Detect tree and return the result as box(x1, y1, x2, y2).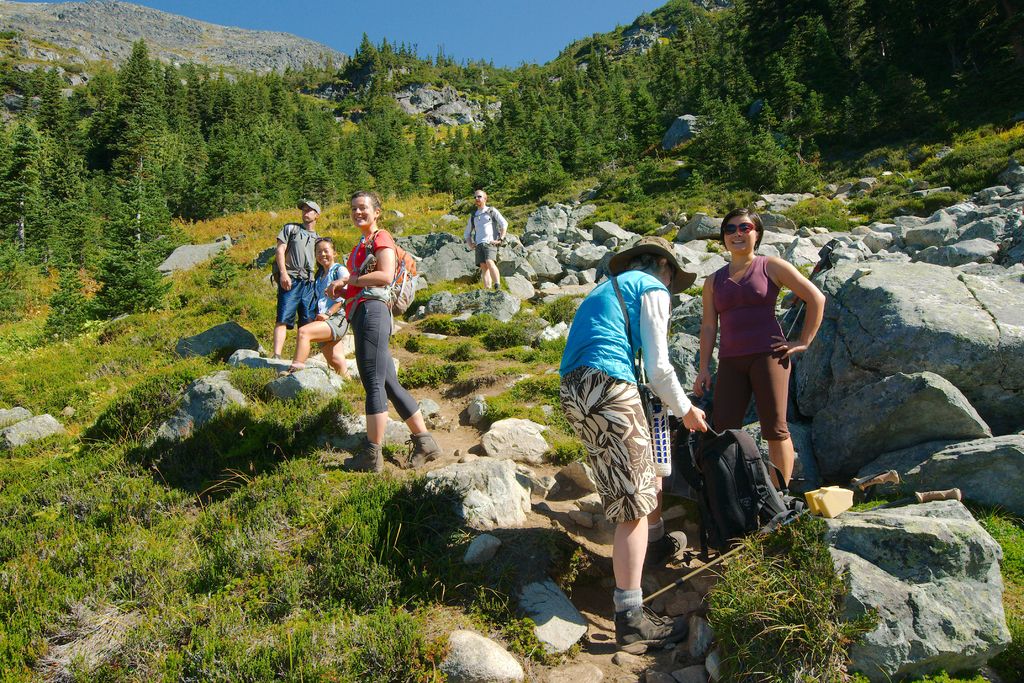
box(16, 90, 150, 329).
